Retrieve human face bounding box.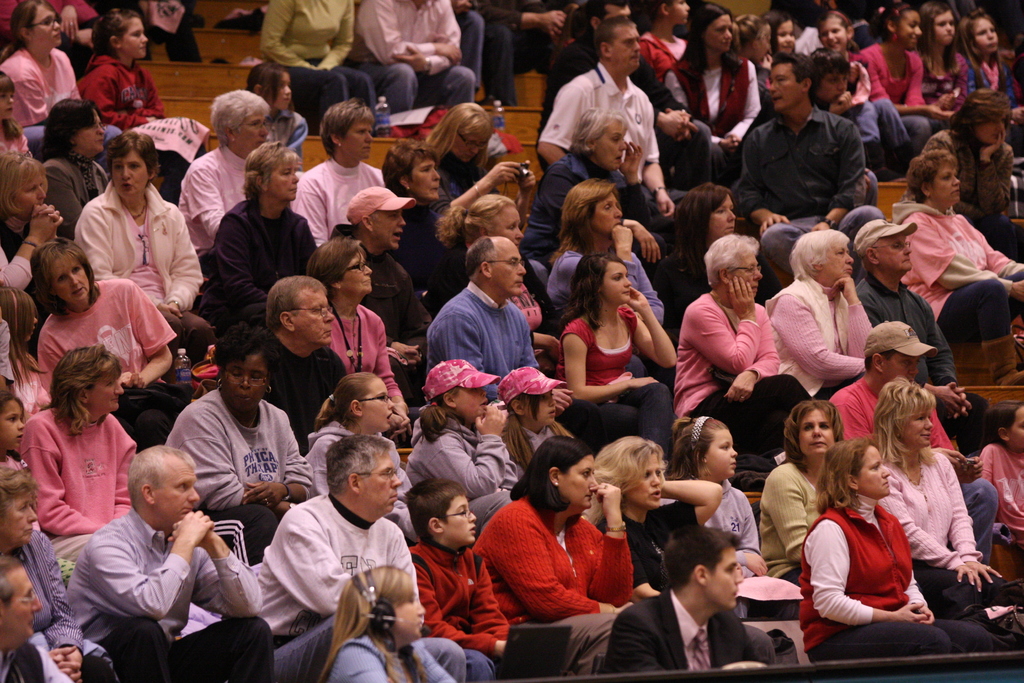
Bounding box: <region>452, 388, 488, 424</region>.
